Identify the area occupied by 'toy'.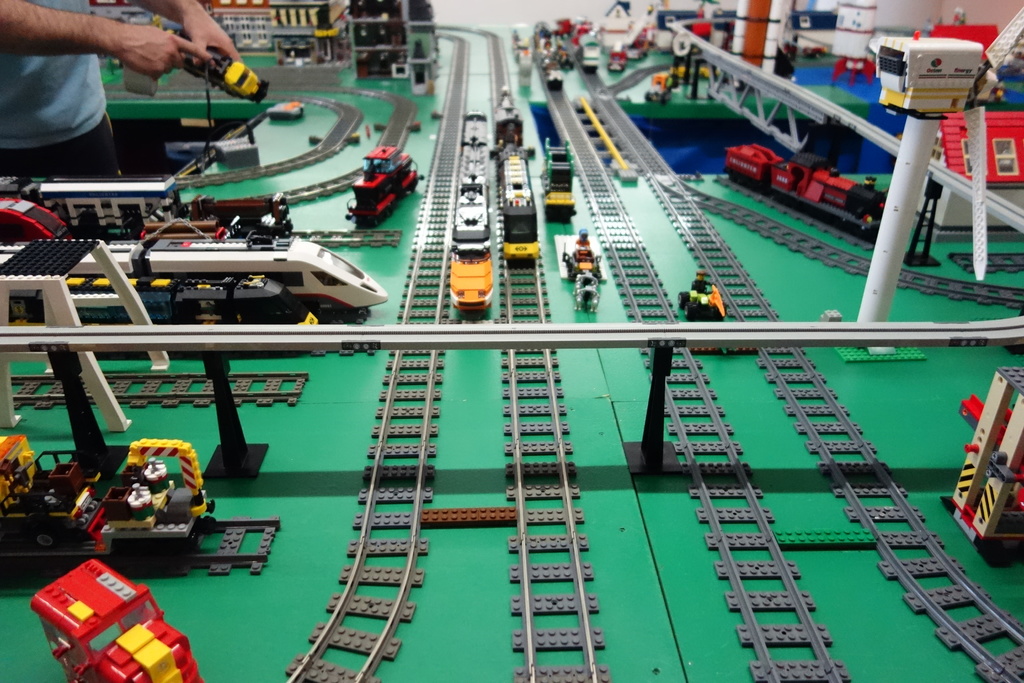
Area: [left=27, top=561, right=198, bottom=682].
